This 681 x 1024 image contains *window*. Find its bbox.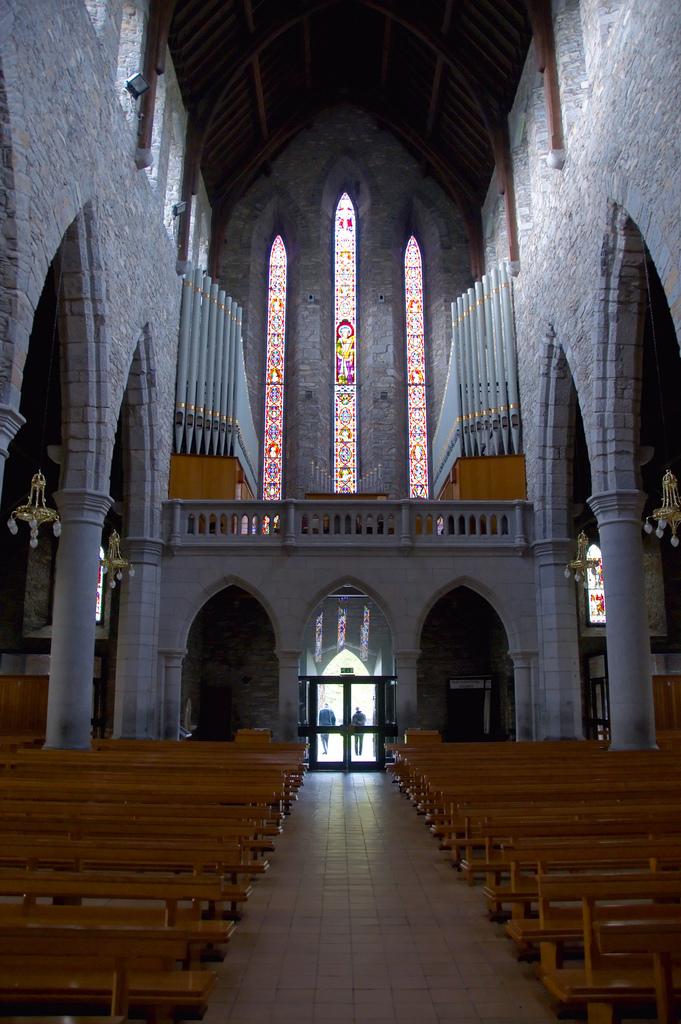
<bbox>330, 185, 360, 496</bbox>.
